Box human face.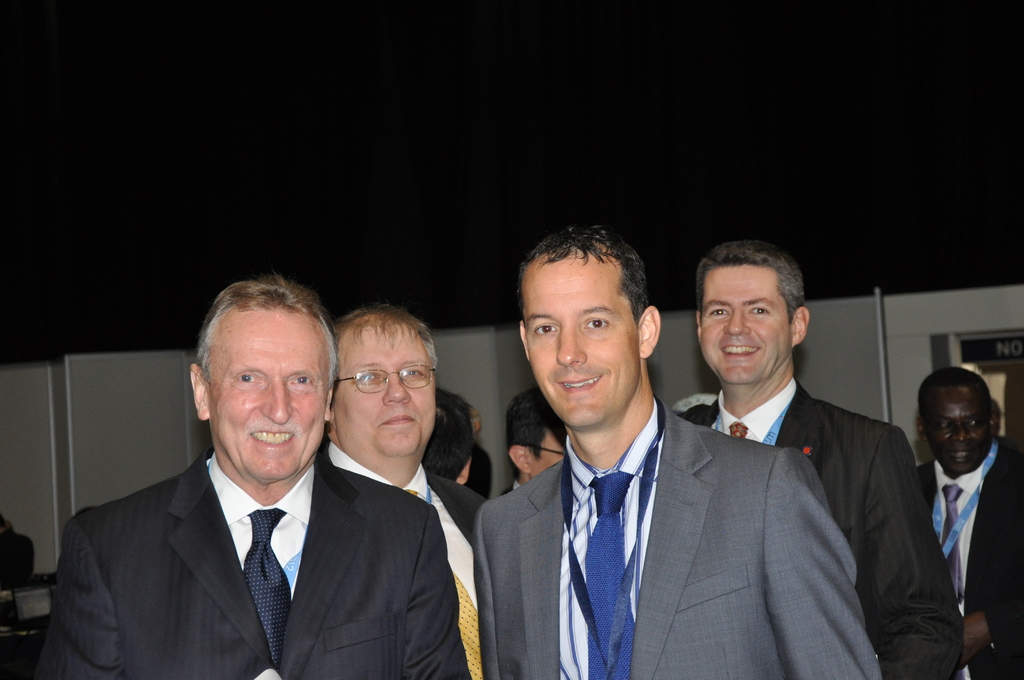
{"left": 527, "top": 429, "right": 564, "bottom": 483}.
